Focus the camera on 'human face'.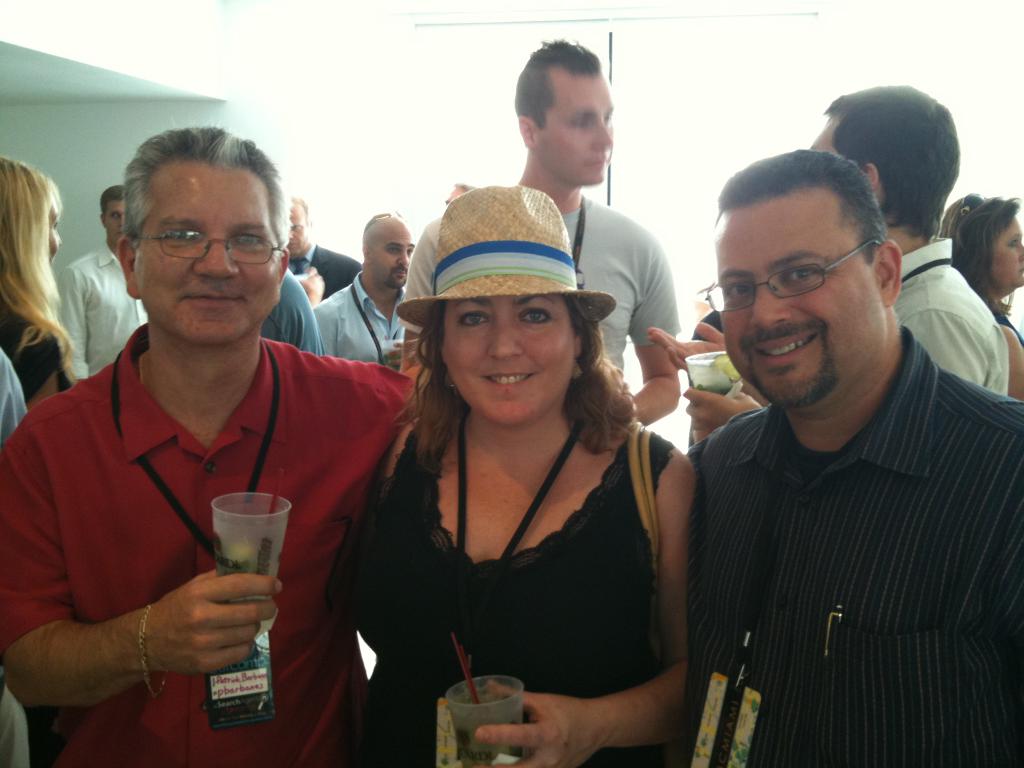
Focus region: 47, 205, 62, 262.
